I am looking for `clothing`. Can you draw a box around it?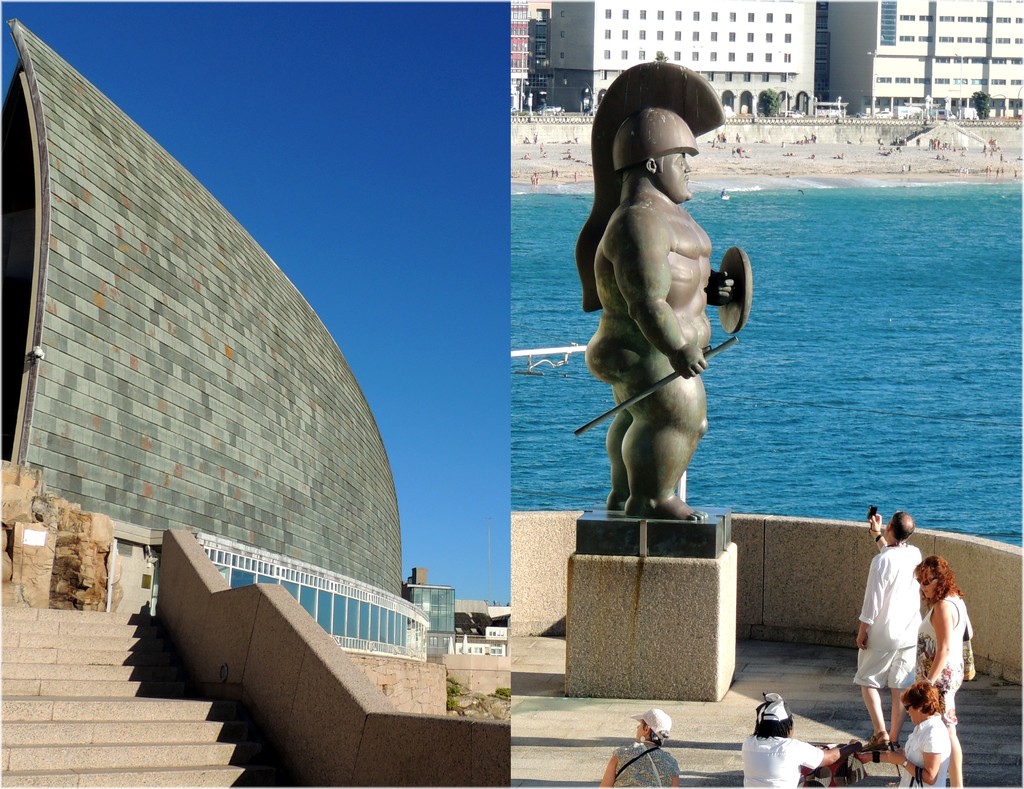
Sure, the bounding box is l=900, t=709, r=948, b=788.
